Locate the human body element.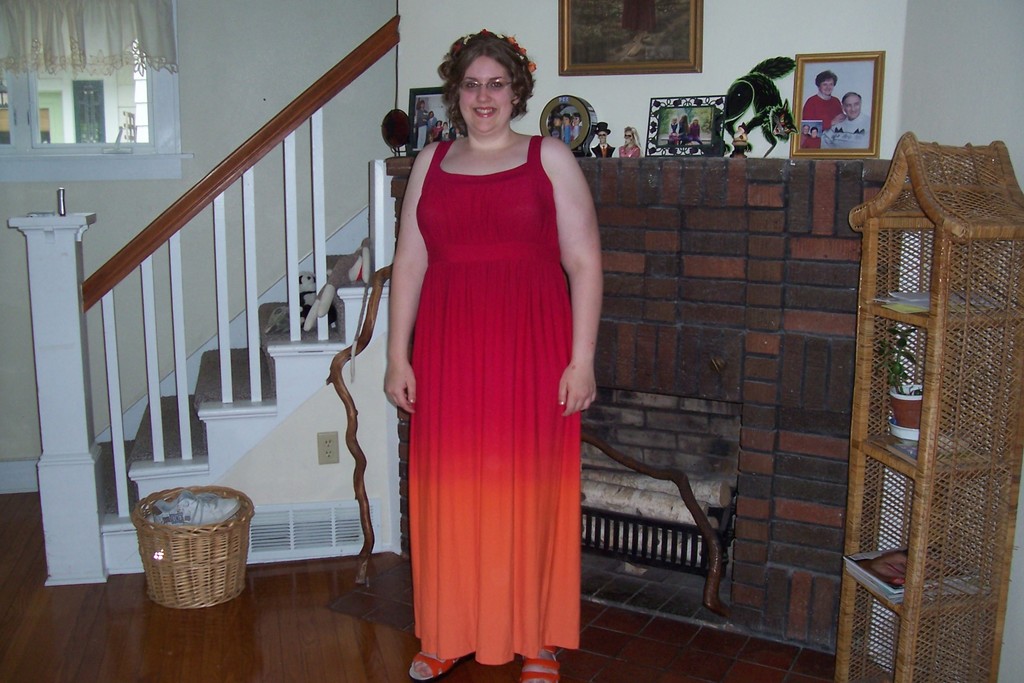
Element bbox: bbox(678, 116, 688, 136).
